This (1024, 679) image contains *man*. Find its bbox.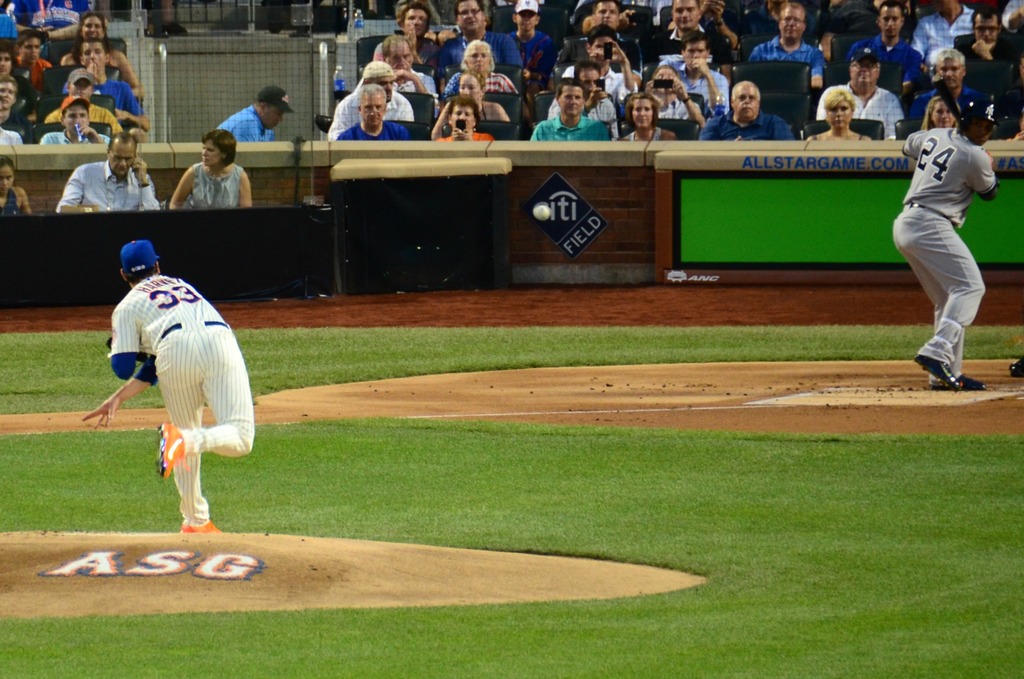
pyautogui.locateOnScreen(326, 61, 414, 140).
